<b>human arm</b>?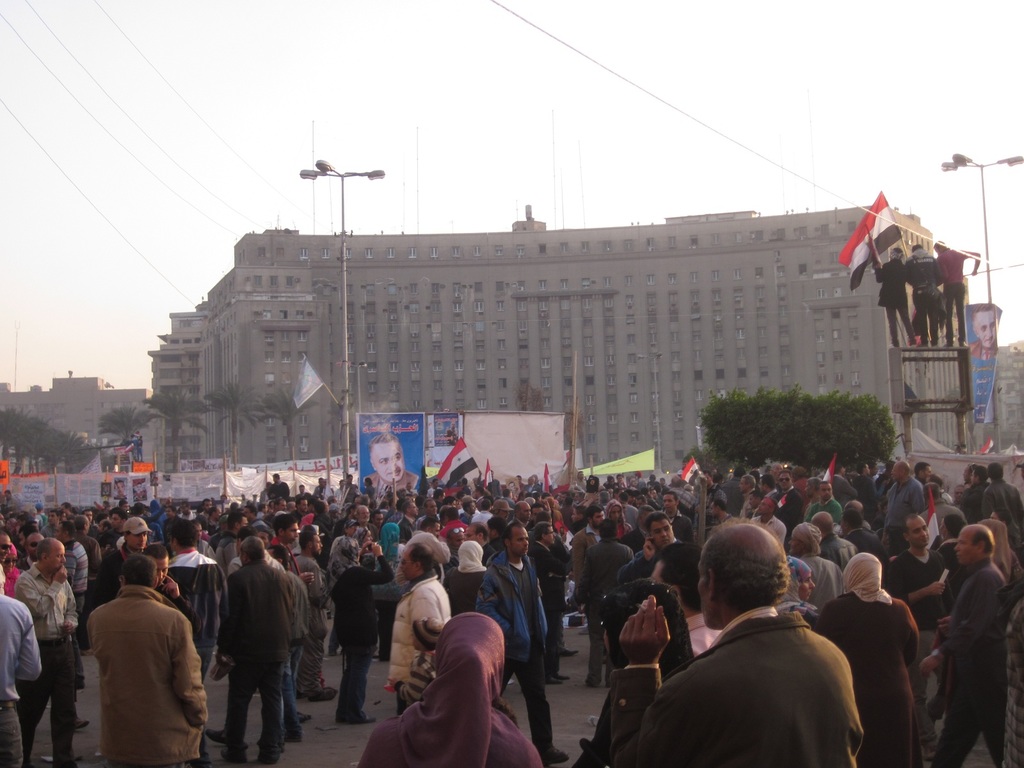
box(315, 518, 332, 552)
